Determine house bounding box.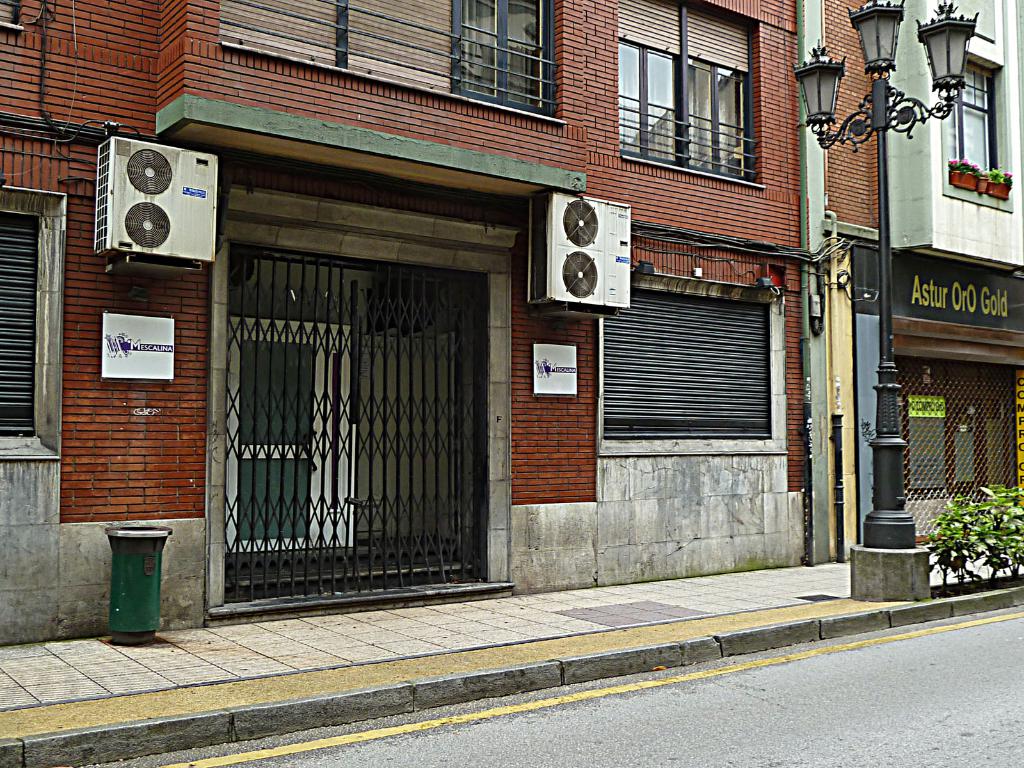
Determined: [left=0, top=0, right=819, bottom=593].
